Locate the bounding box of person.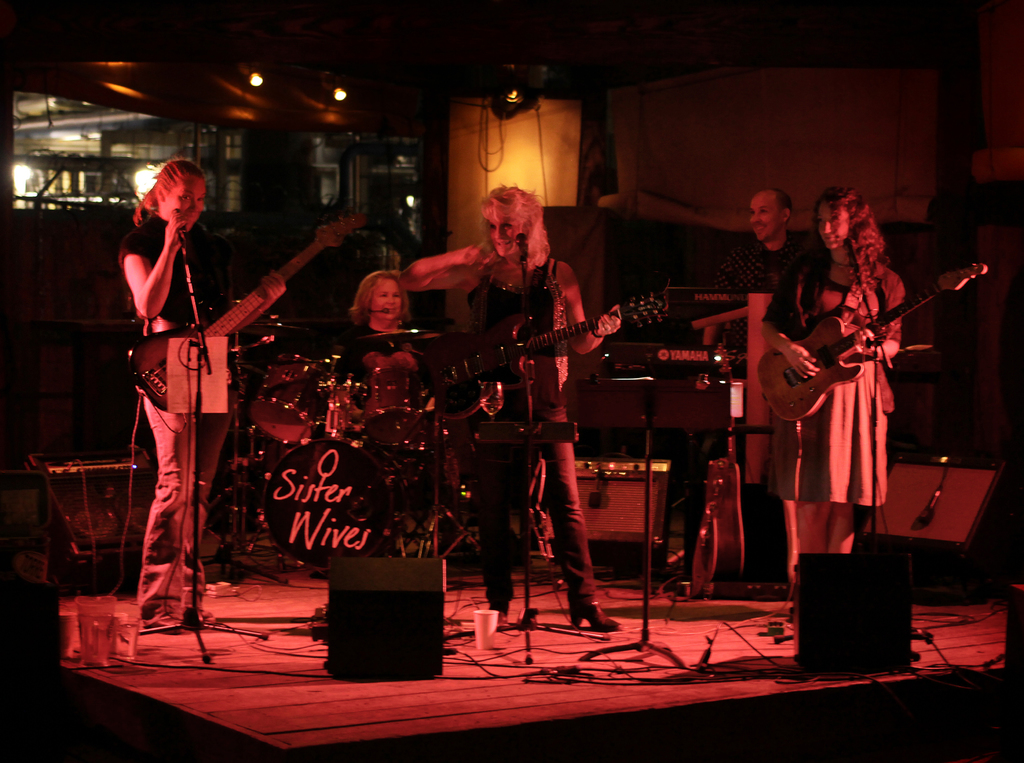
Bounding box: x1=397, y1=188, x2=625, y2=628.
